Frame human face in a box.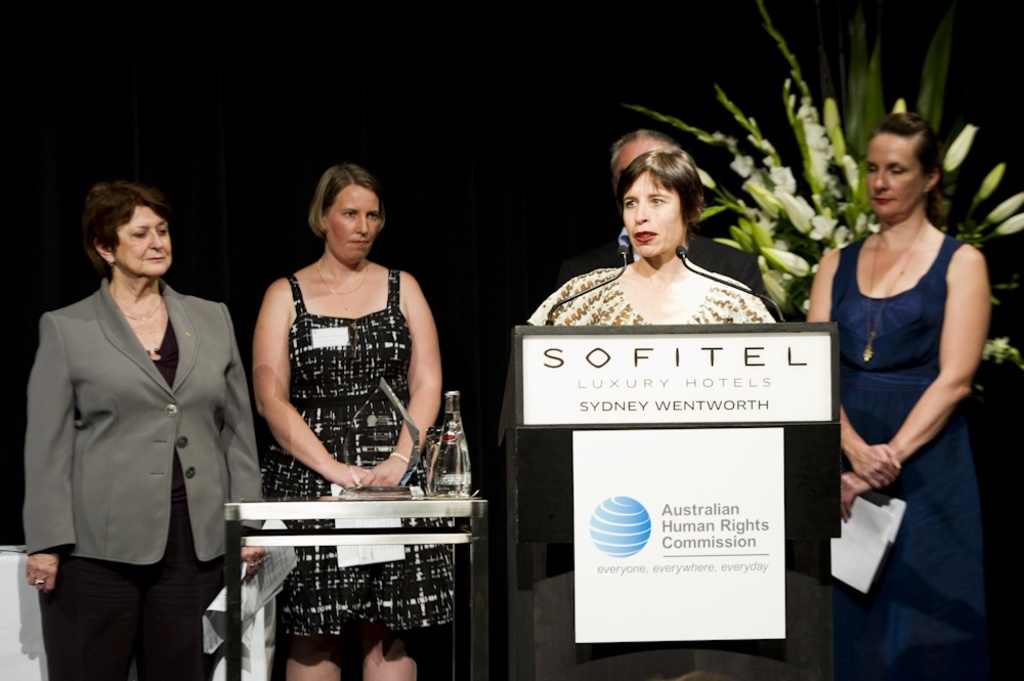
Rect(115, 206, 172, 275).
